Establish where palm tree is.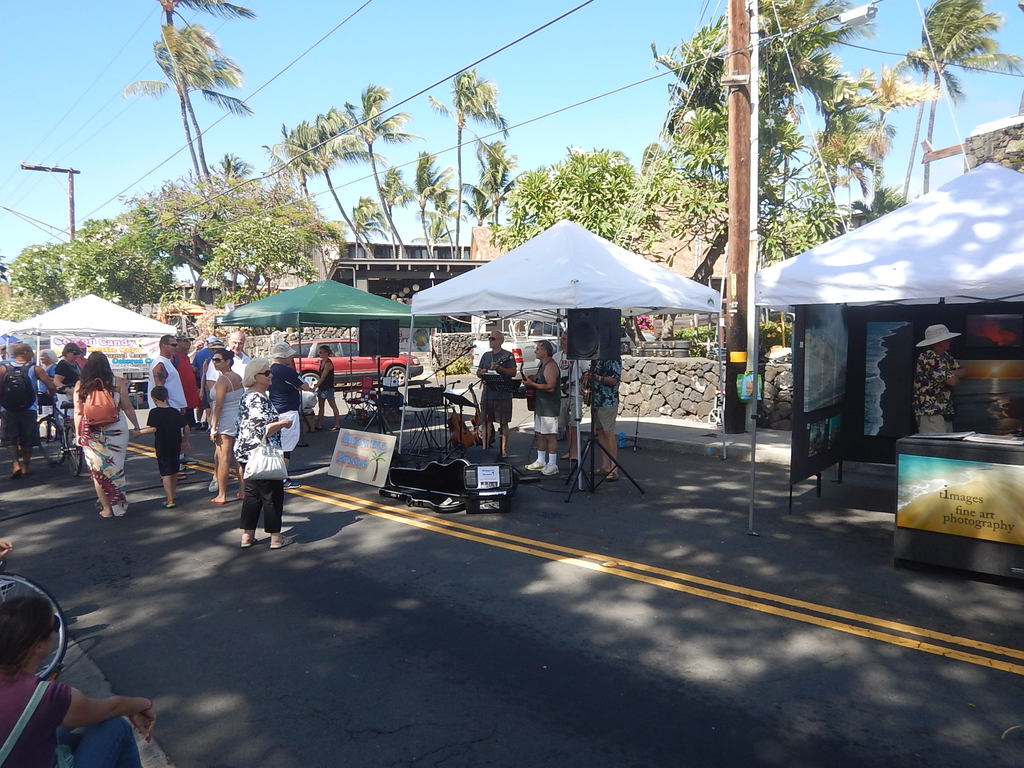
Established at <region>462, 132, 527, 237</region>.
